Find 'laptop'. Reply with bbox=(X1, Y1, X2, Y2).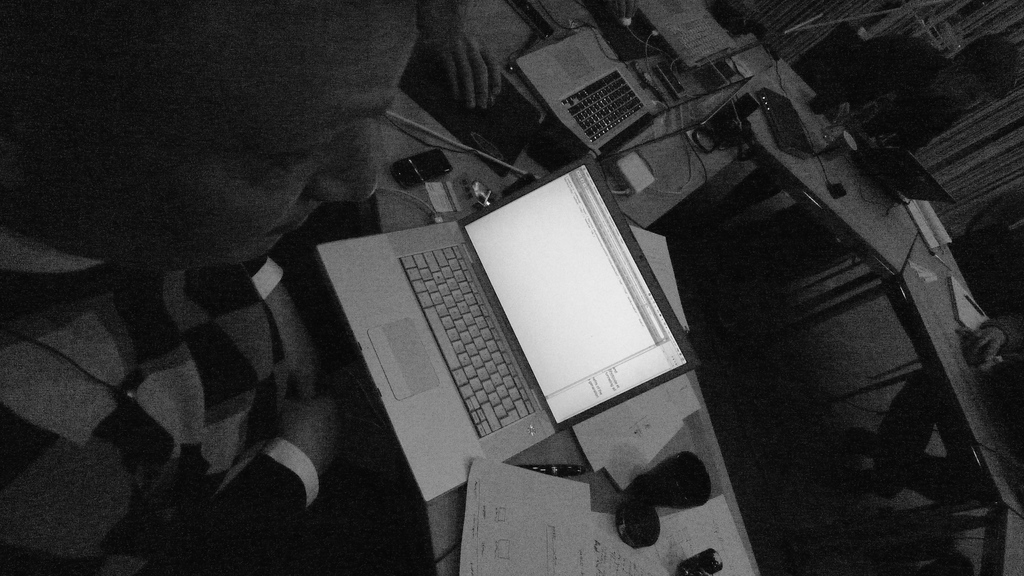
bbox=(291, 159, 653, 509).
